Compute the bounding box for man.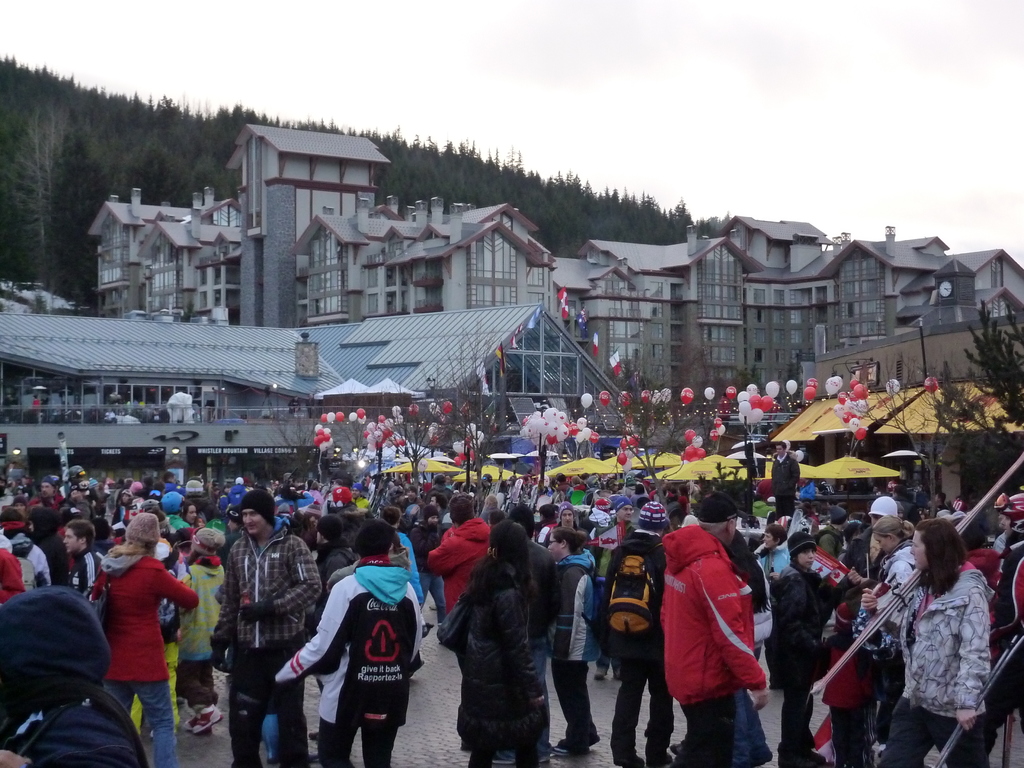
{"x1": 415, "y1": 504, "x2": 457, "y2": 634}.
